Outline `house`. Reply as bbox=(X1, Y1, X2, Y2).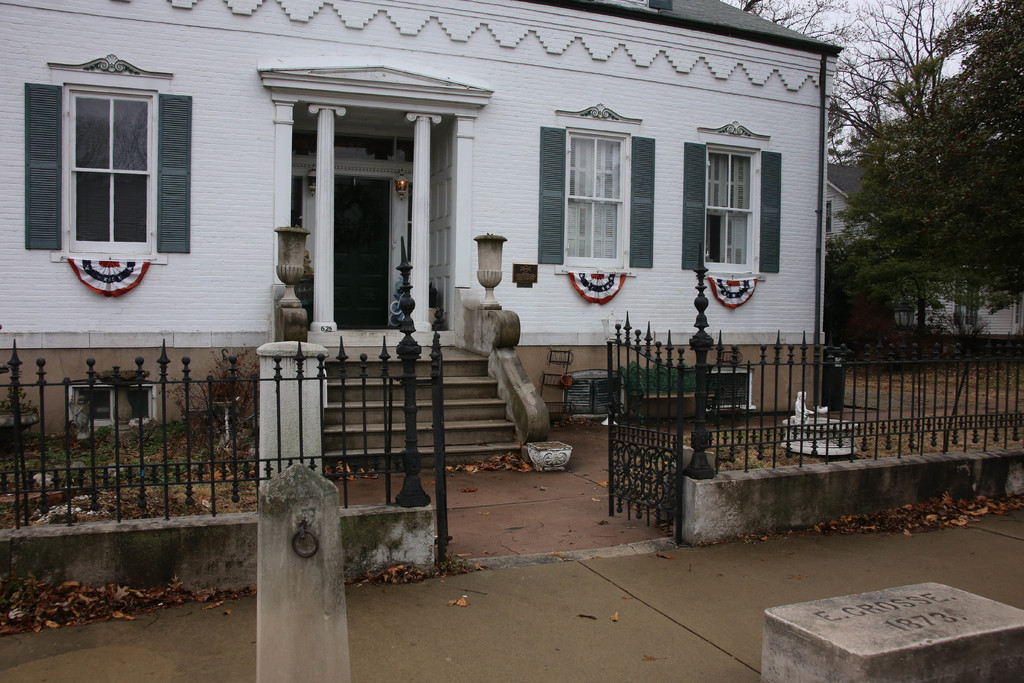
bbox=(782, 154, 1022, 369).
